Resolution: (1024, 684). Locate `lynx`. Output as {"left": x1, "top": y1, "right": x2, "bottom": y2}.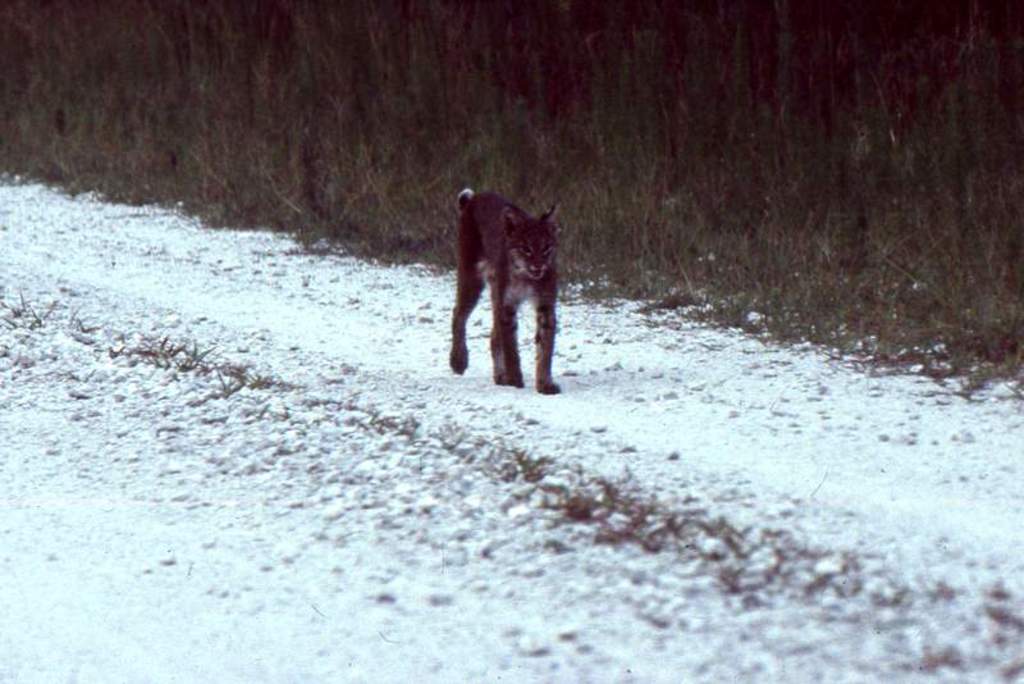
{"left": 444, "top": 184, "right": 562, "bottom": 398}.
